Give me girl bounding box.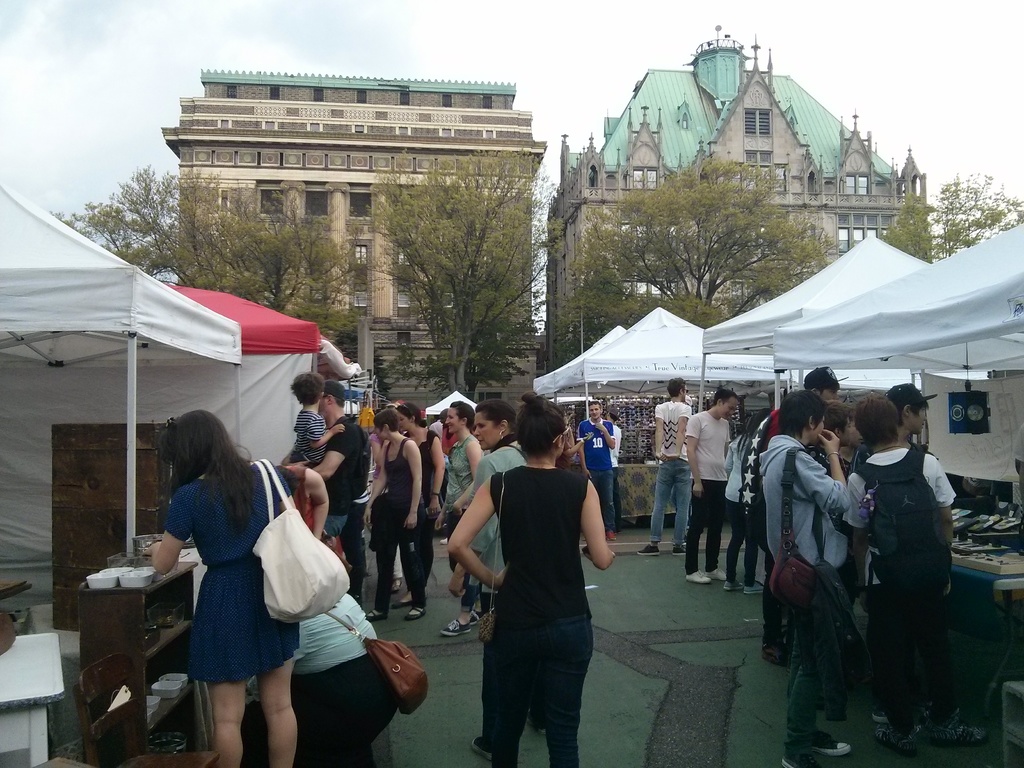
select_region(396, 400, 444, 623).
